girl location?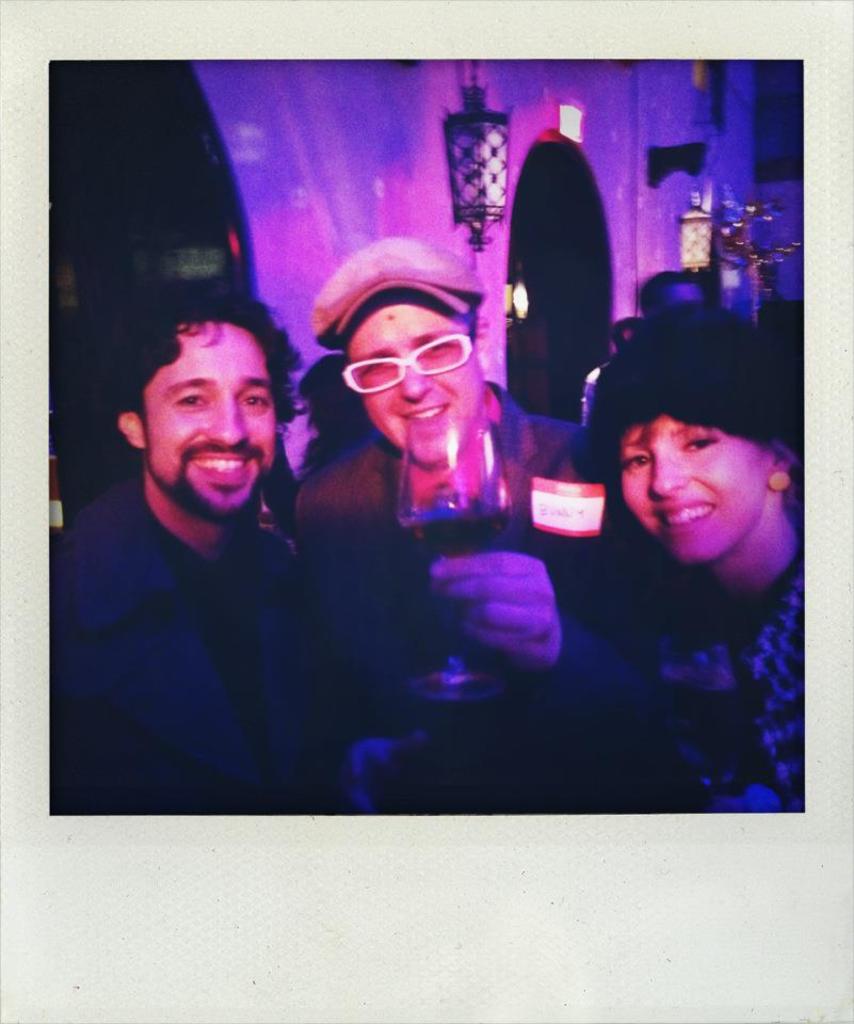
(left=426, top=303, right=802, bottom=815)
